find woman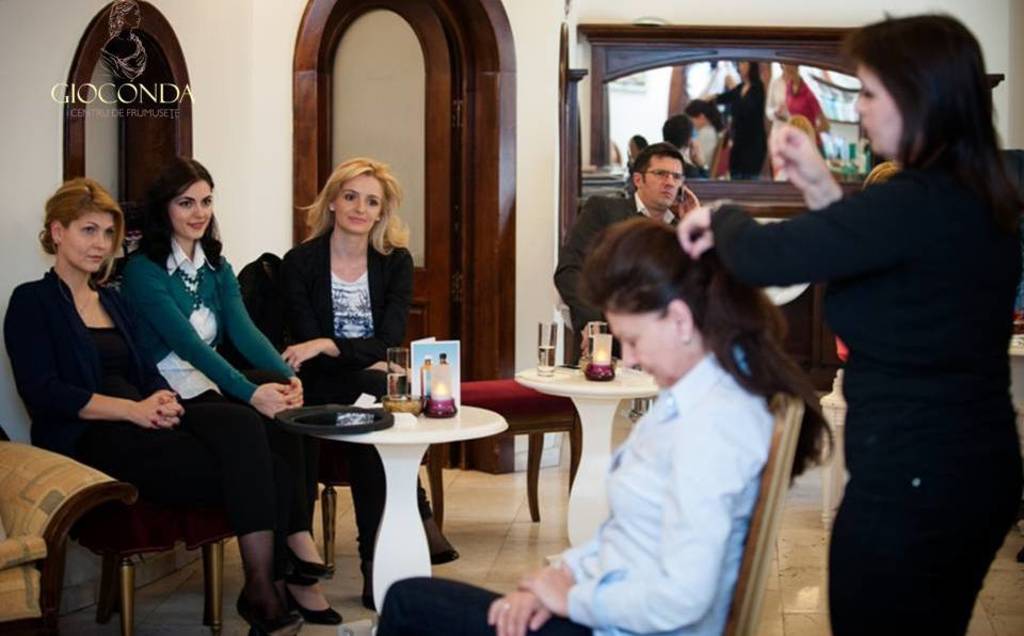
region(370, 222, 837, 635)
